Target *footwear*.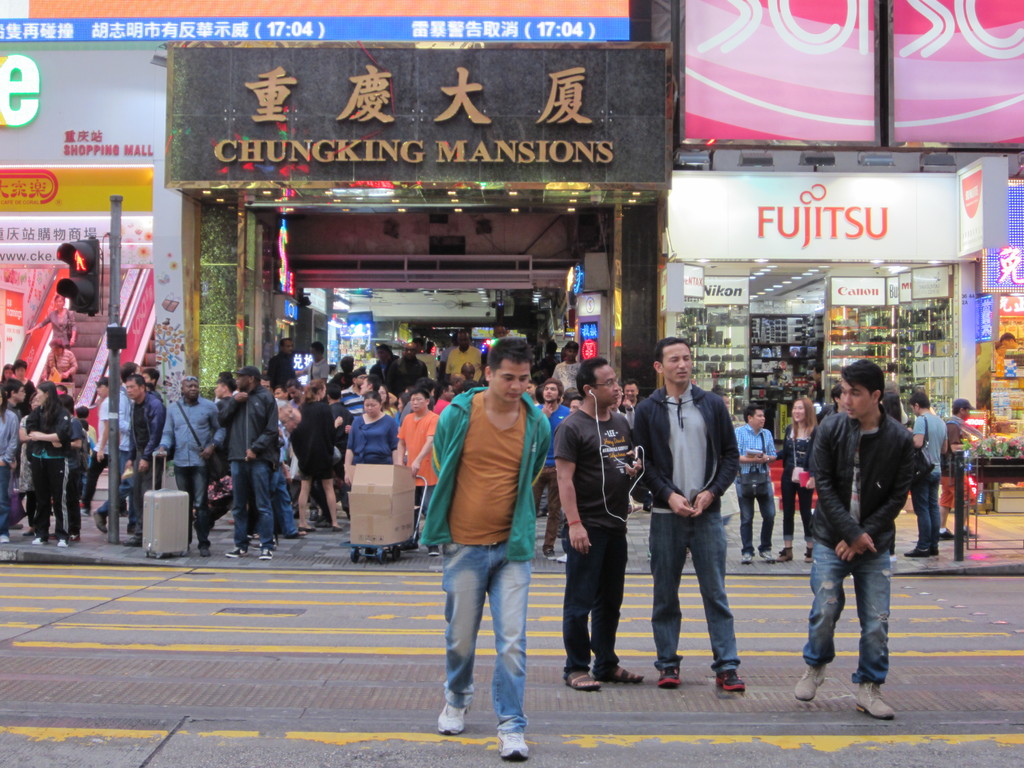
Target region: bbox(329, 526, 344, 531).
